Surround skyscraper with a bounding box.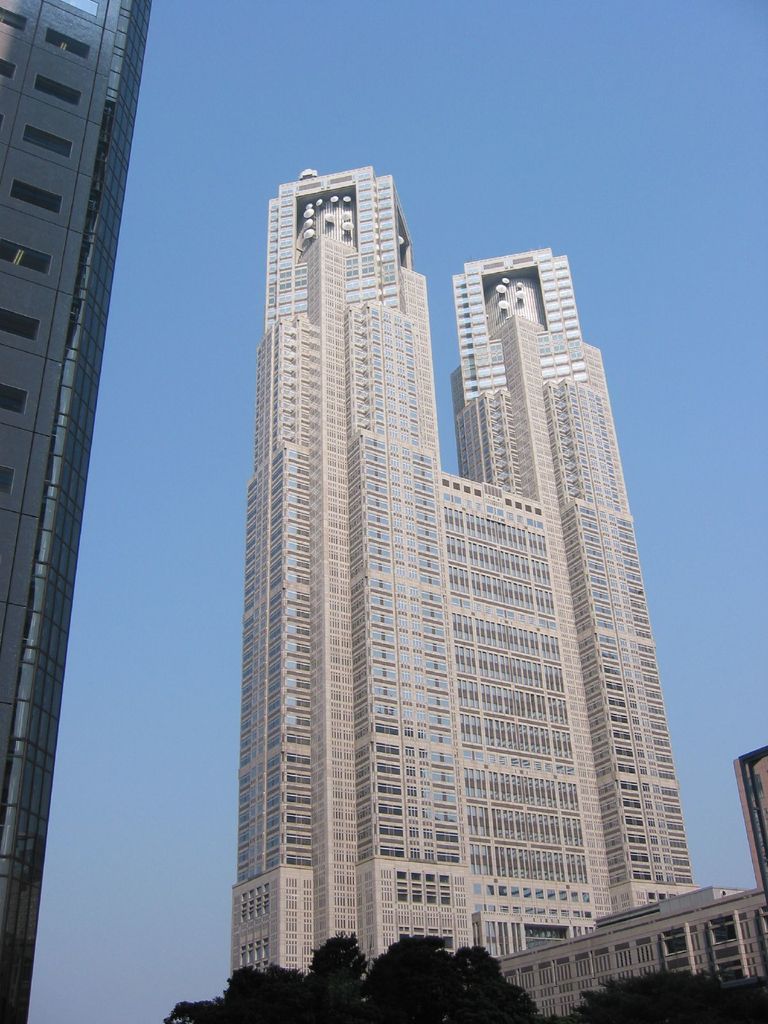
region(200, 176, 715, 1020).
